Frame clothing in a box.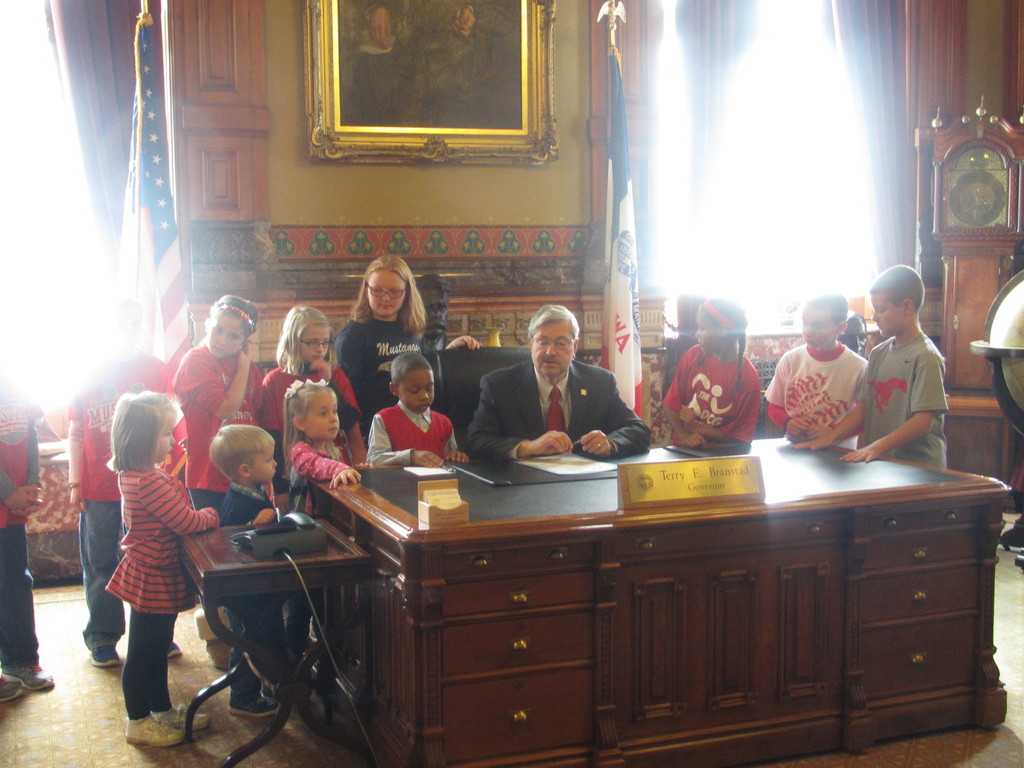
[107, 437, 219, 705].
